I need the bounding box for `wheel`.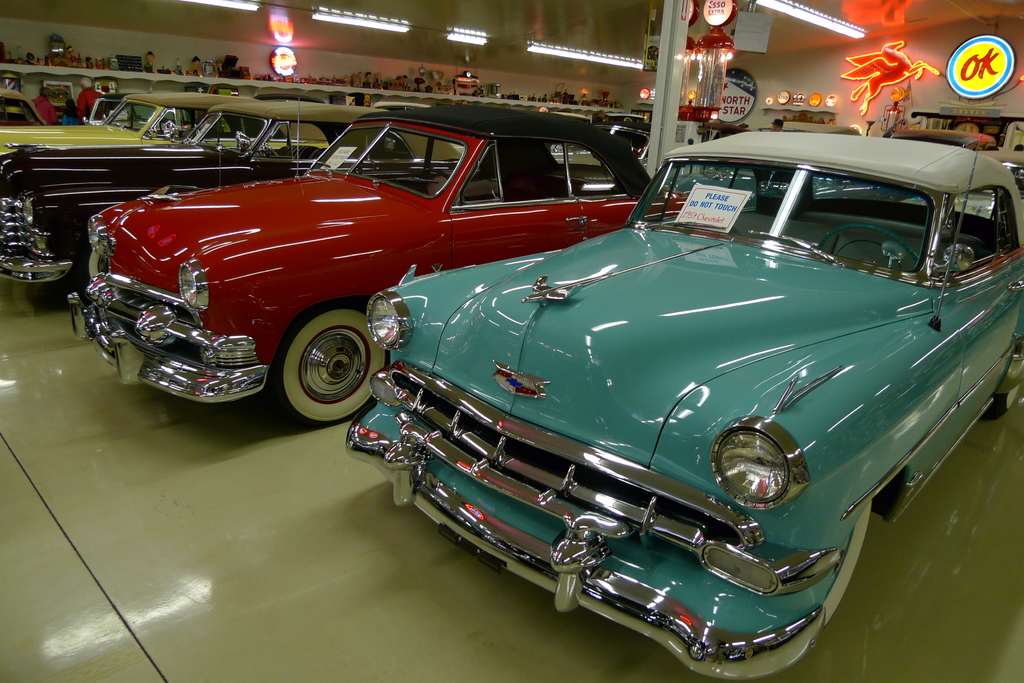
Here it is: bbox=[820, 224, 918, 259].
